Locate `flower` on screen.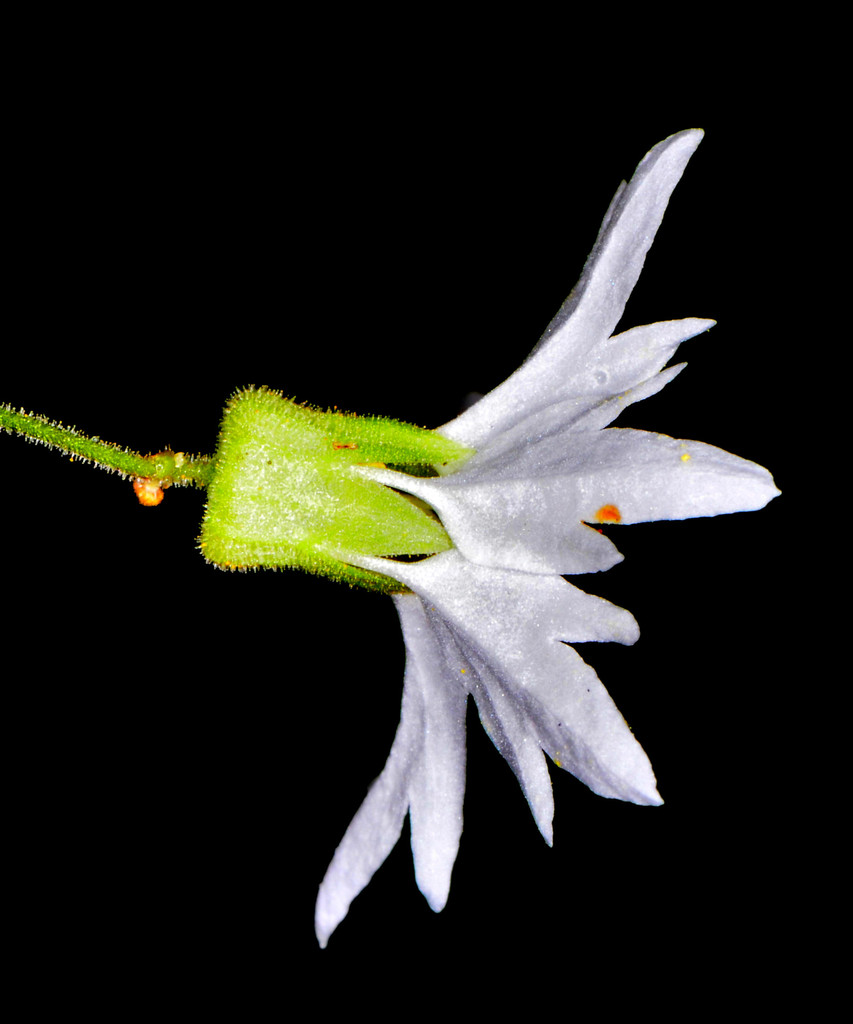
On screen at l=131, t=92, r=773, b=899.
